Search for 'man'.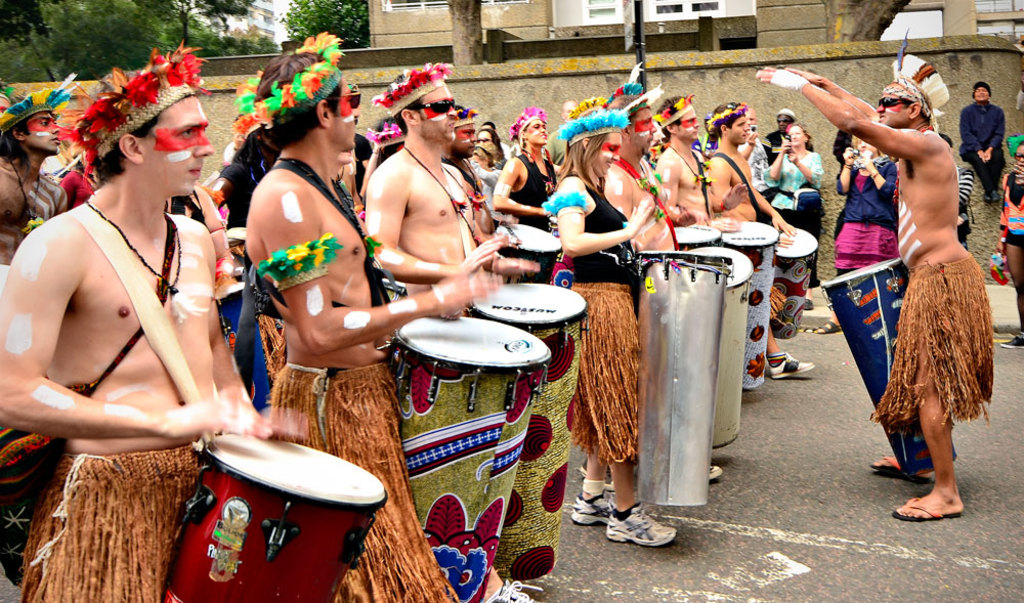
Found at 647/91/744/233.
